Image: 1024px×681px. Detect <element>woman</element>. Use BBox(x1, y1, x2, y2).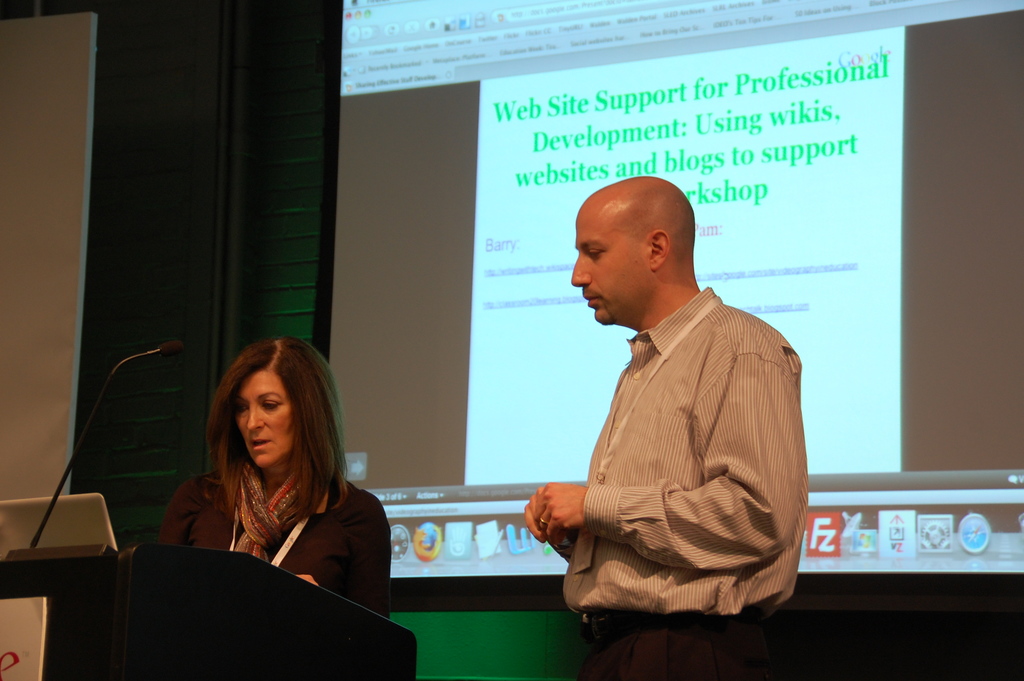
BBox(141, 343, 372, 653).
